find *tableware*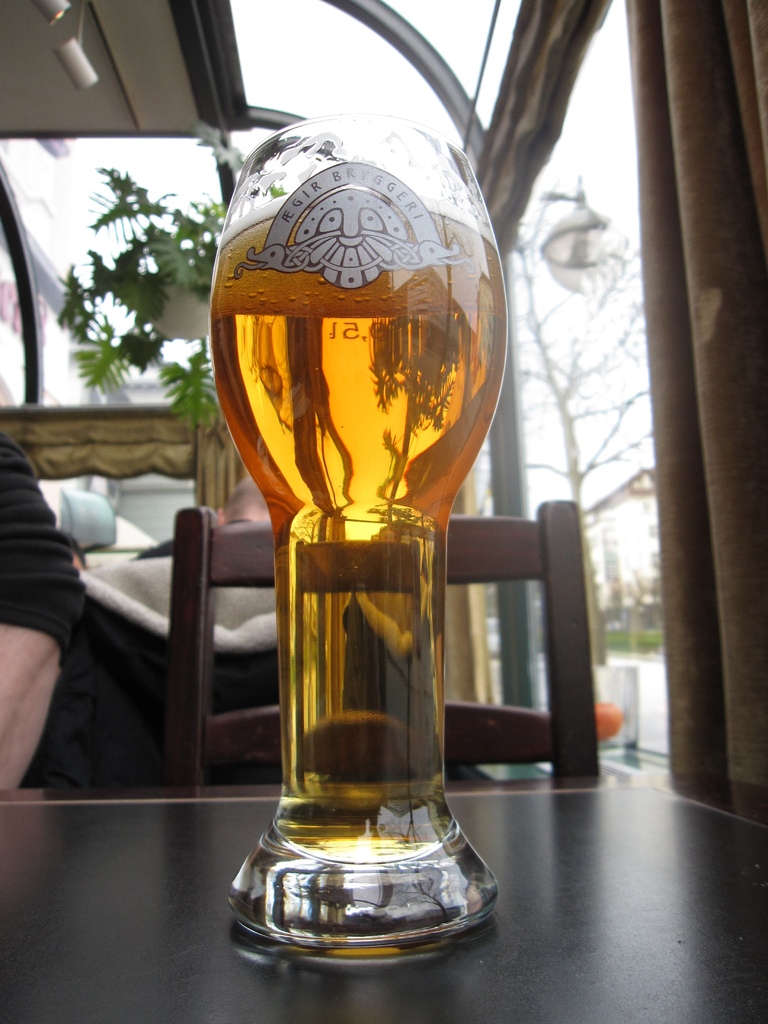
(203, 53, 527, 893)
